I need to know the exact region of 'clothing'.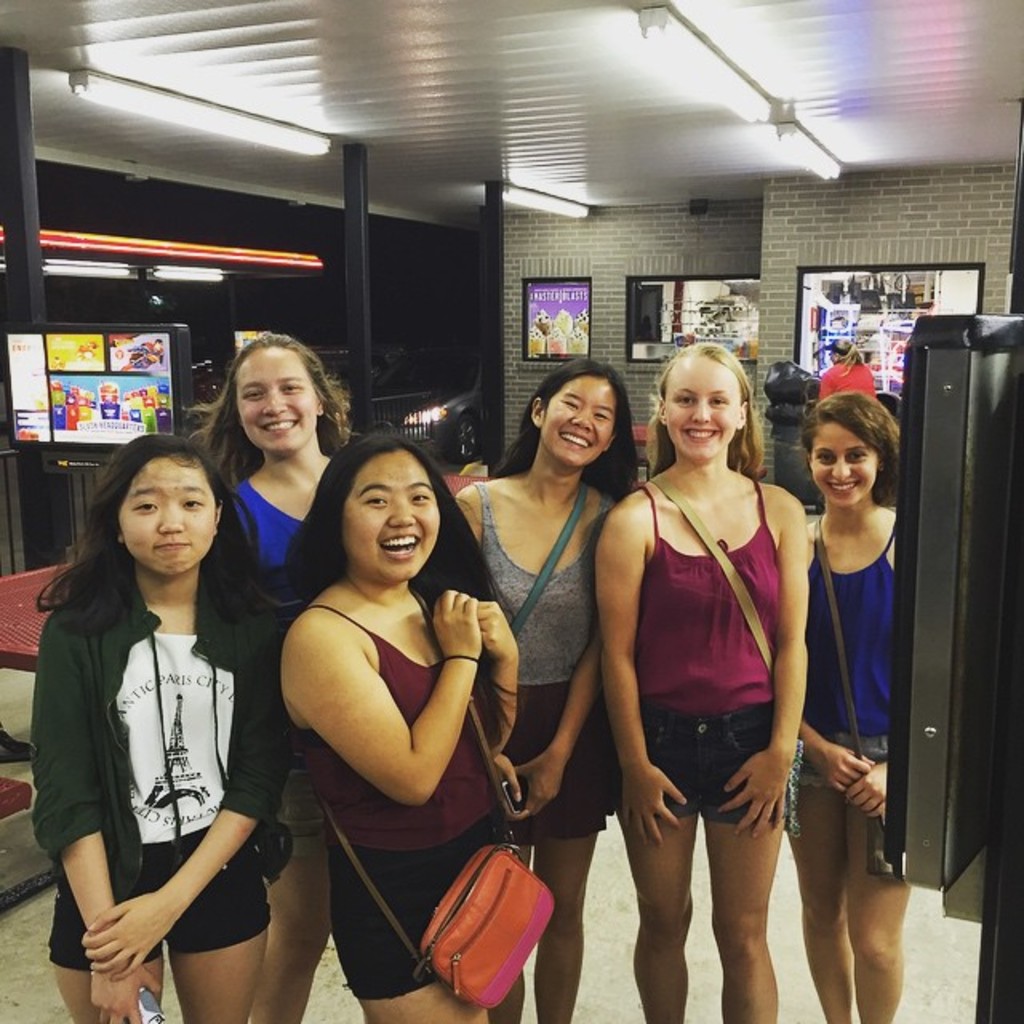
Region: box(475, 486, 616, 843).
